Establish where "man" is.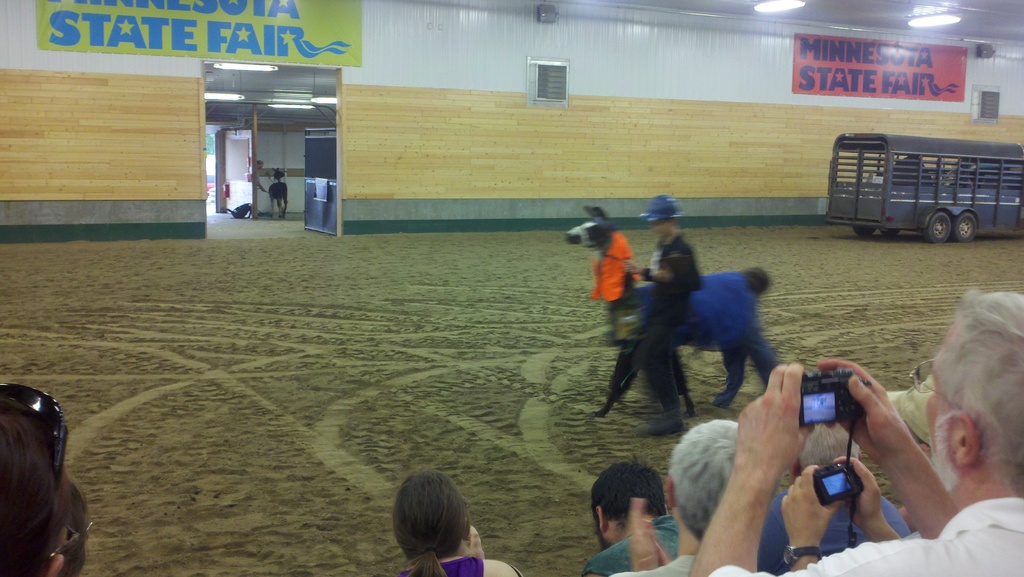
Established at {"left": 631, "top": 198, "right": 686, "bottom": 434}.
